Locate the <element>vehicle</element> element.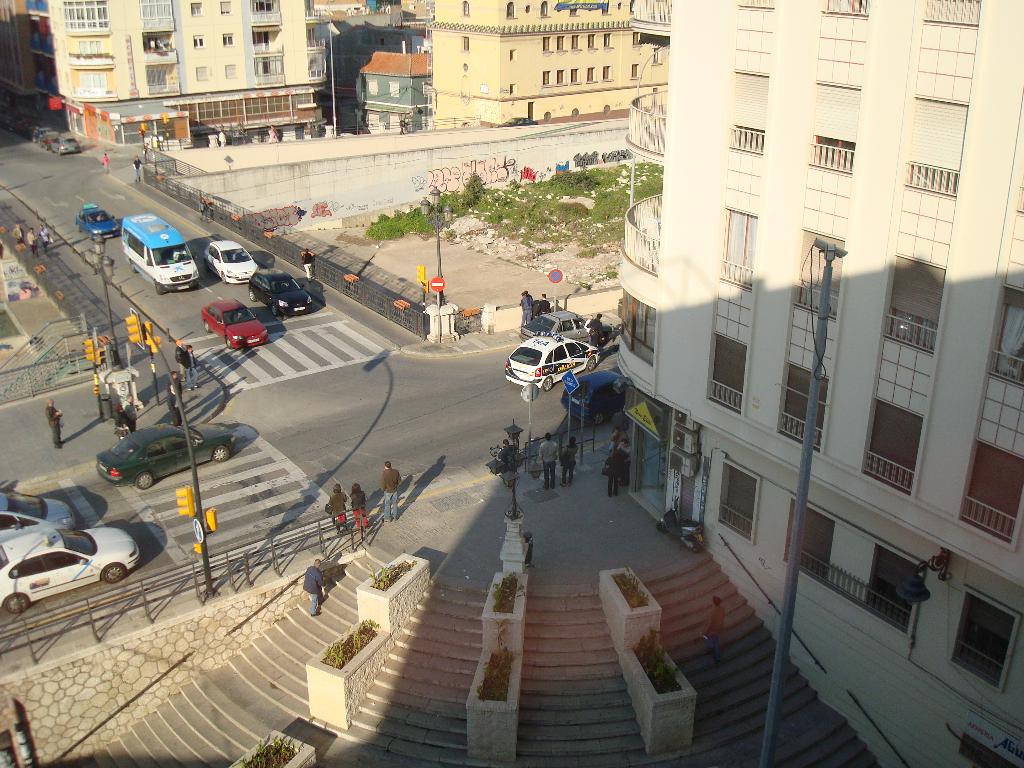
Element bbox: [506, 337, 604, 389].
